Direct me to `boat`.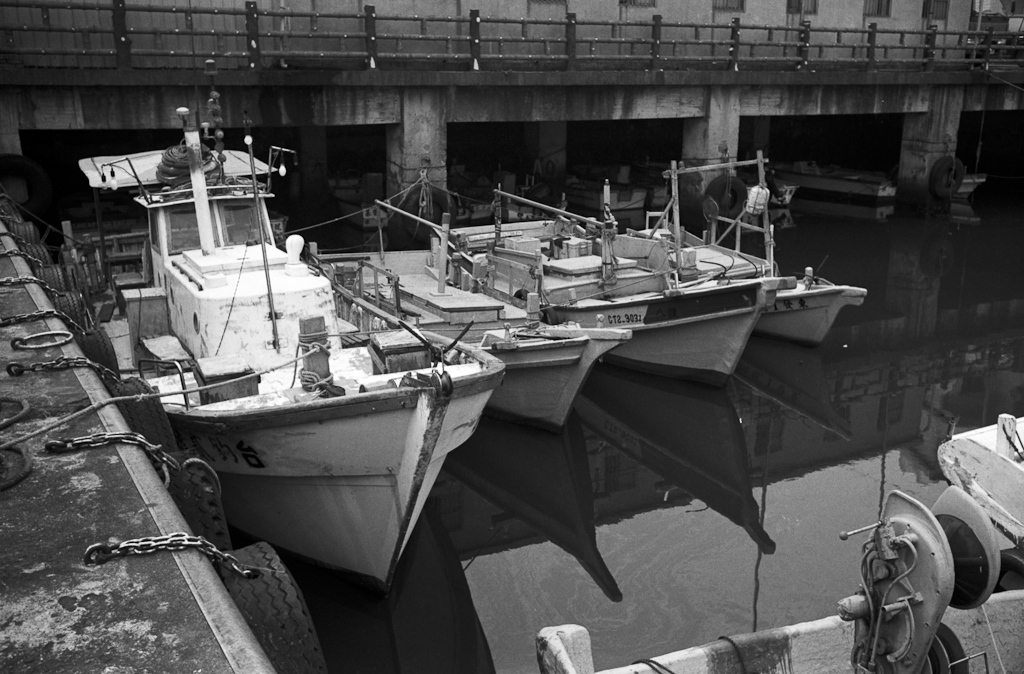
Direction: (317, 166, 622, 422).
